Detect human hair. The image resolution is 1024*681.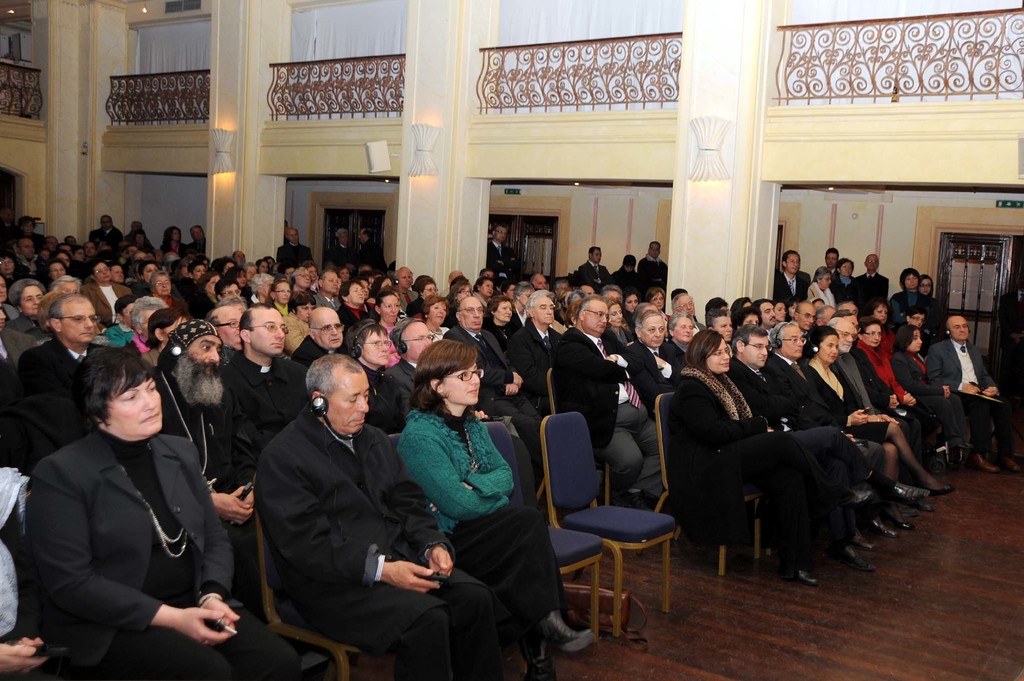
<region>416, 296, 453, 314</region>.
